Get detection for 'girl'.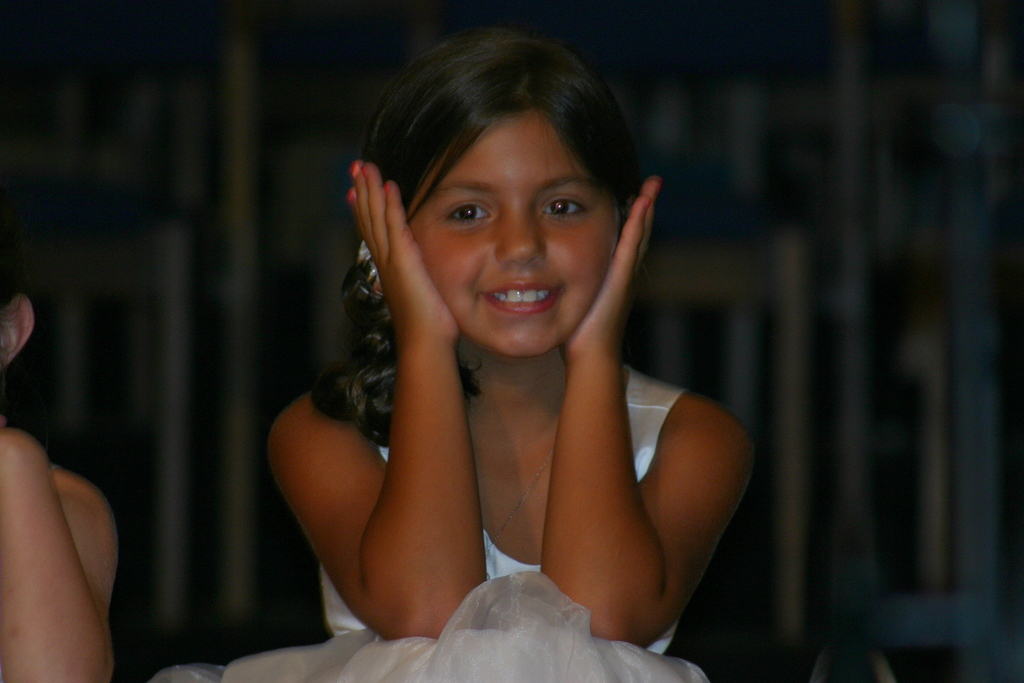
Detection: bbox(223, 29, 751, 682).
